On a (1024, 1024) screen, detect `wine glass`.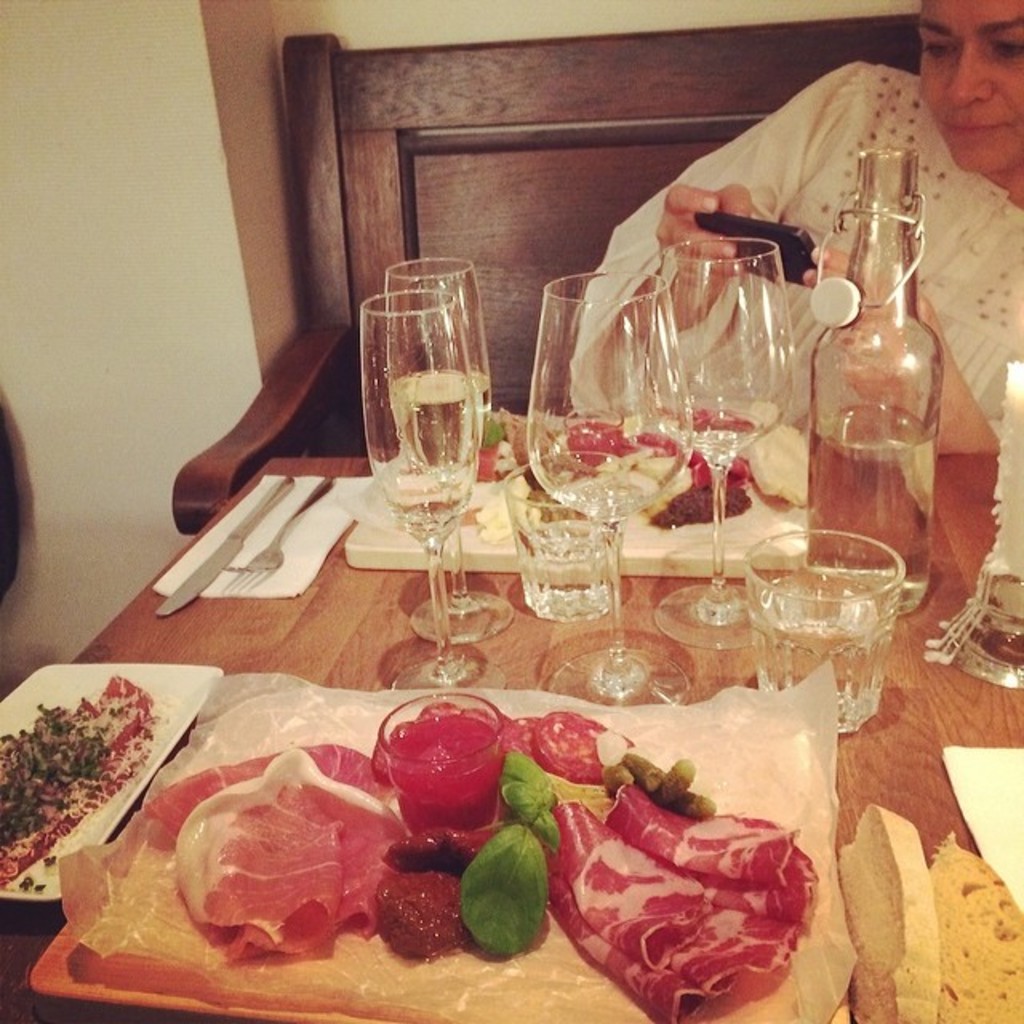
Rect(651, 235, 790, 642).
